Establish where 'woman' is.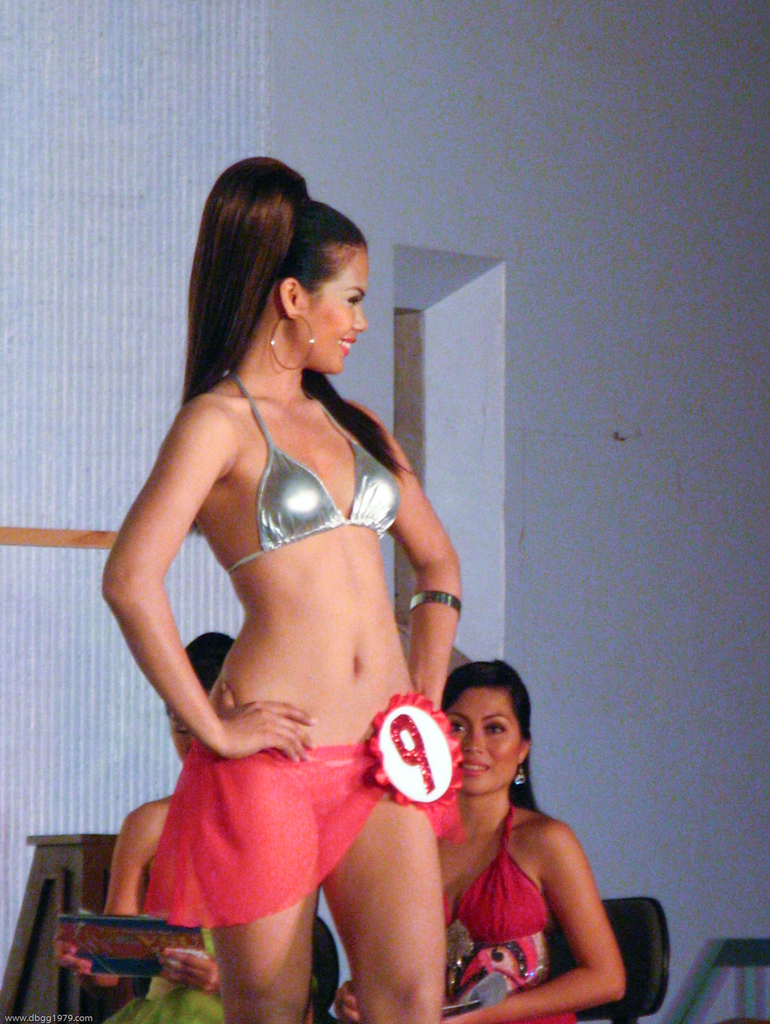
Established at (x1=54, y1=634, x2=237, y2=1023).
